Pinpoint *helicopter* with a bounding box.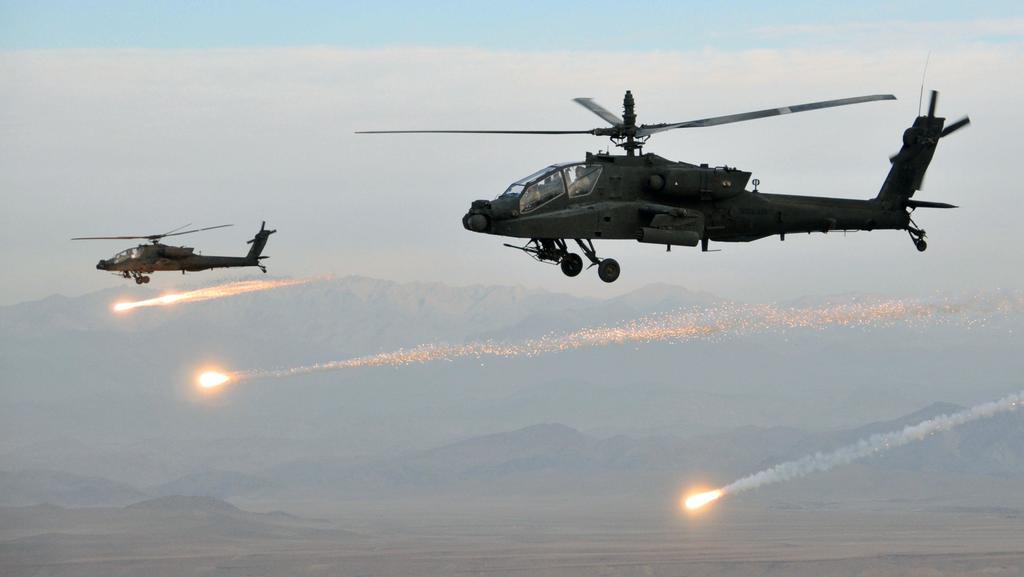
pyautogui.locateOnScreen(356, 61, 984, 274).
